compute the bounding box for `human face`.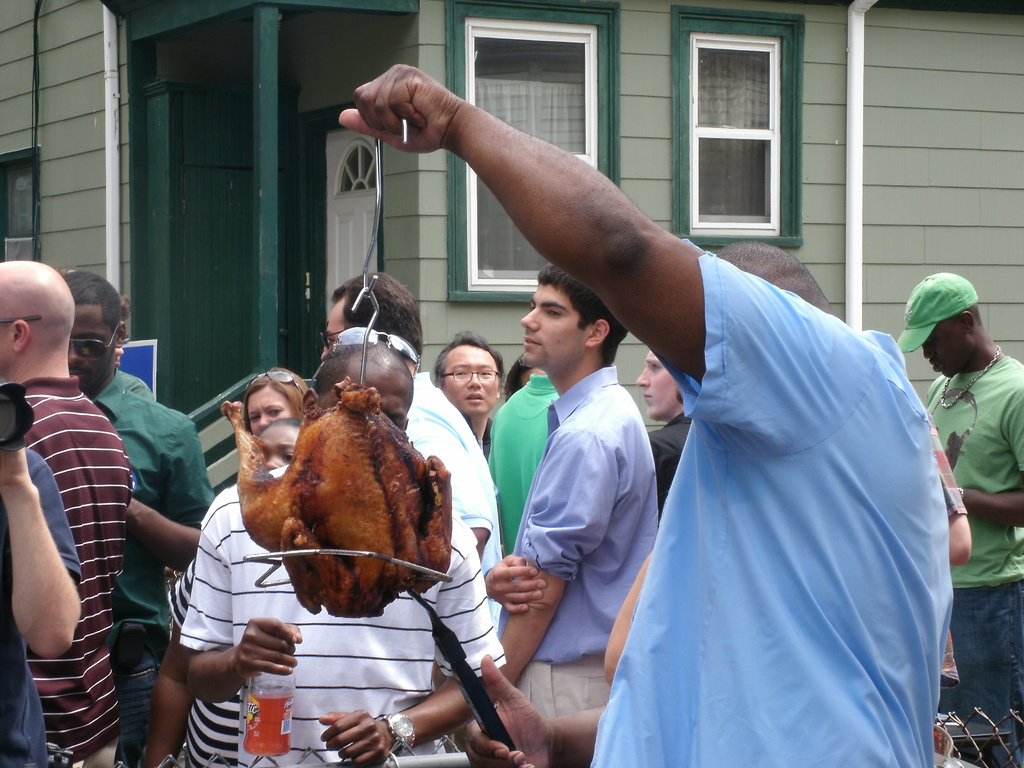
[266, 430, 297, 470].
